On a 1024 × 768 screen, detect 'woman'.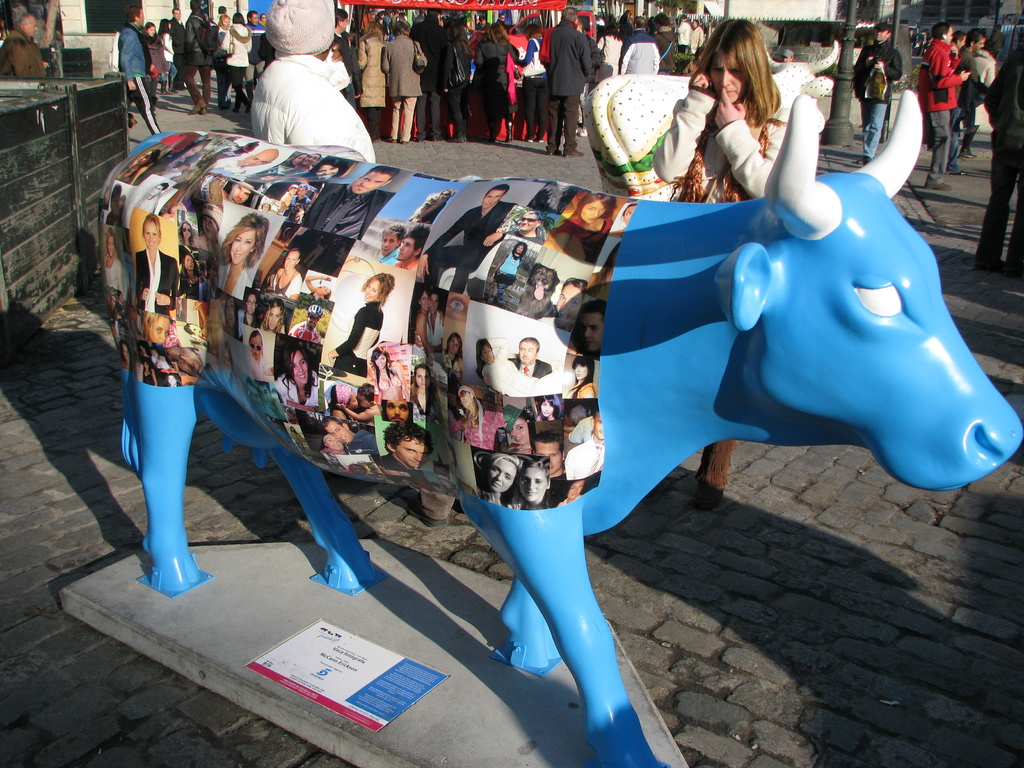
(222, 299, 241, 342).
